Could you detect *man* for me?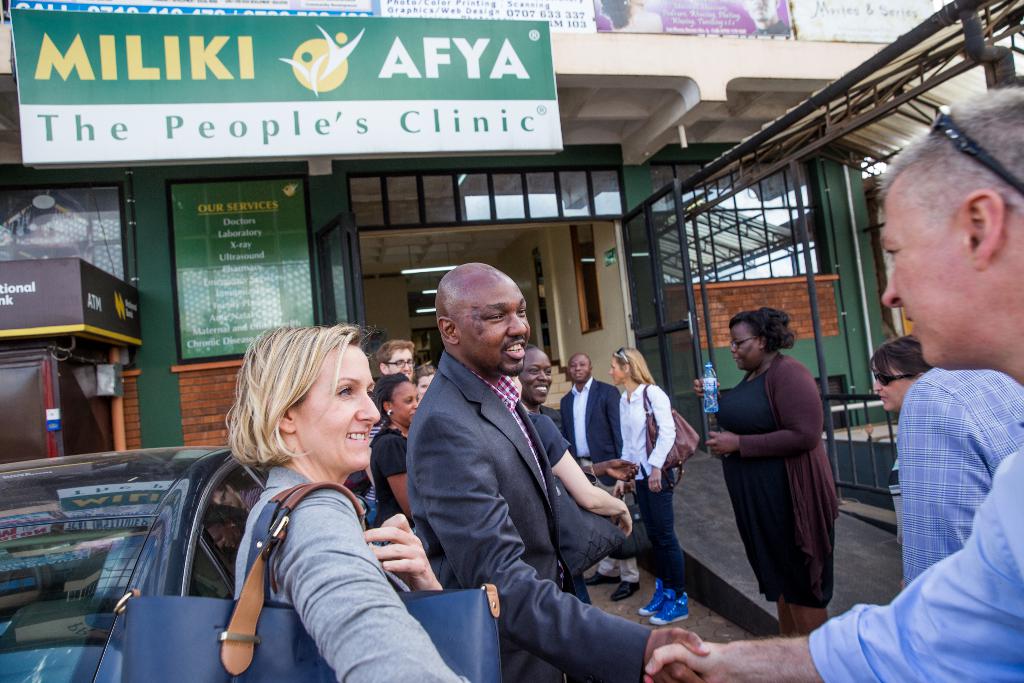
Detection result: 383,250,623,658.
